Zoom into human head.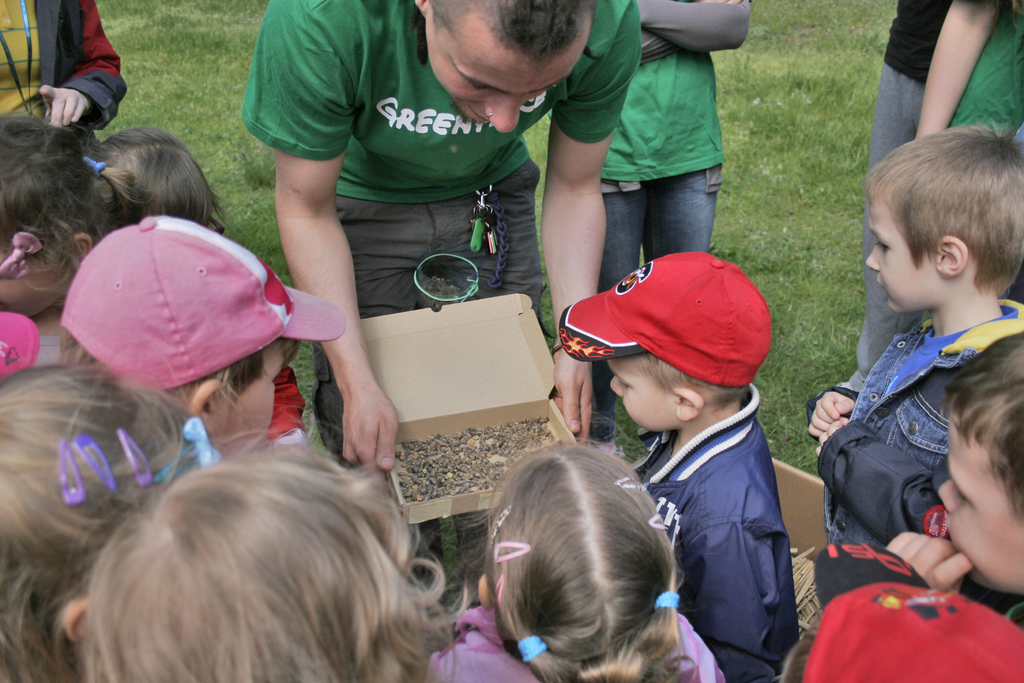
Zoom target: Rect(99, 126, 219, 226).
